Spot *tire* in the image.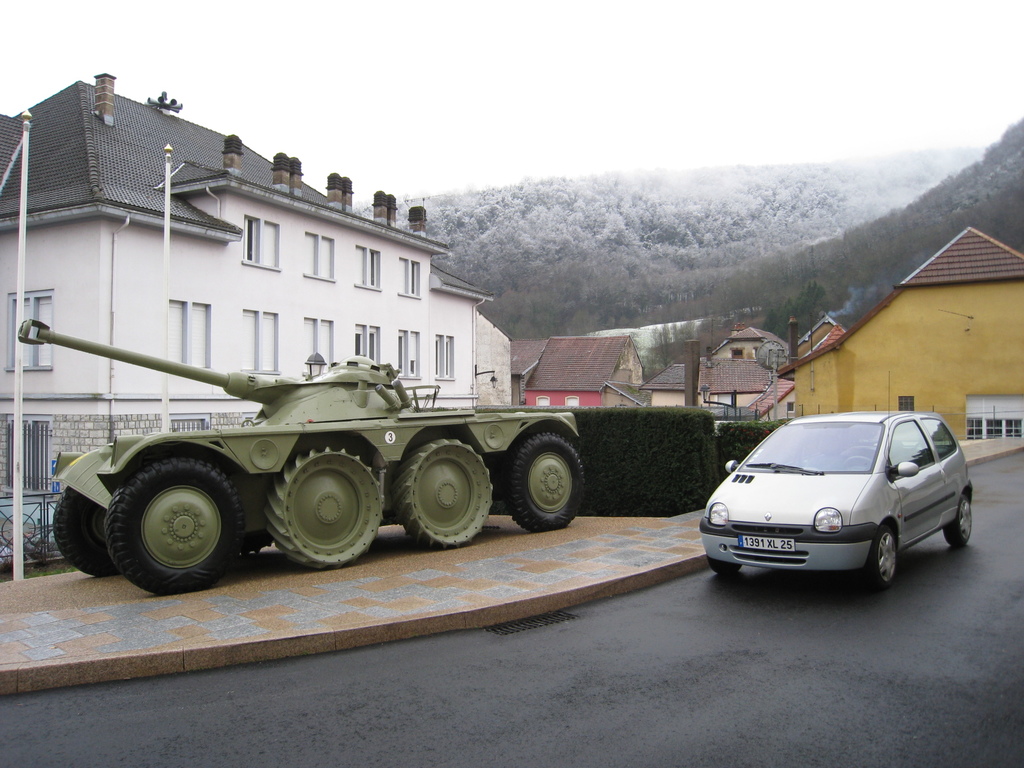
*tire* found at crop(941, 494, 975, 545).
